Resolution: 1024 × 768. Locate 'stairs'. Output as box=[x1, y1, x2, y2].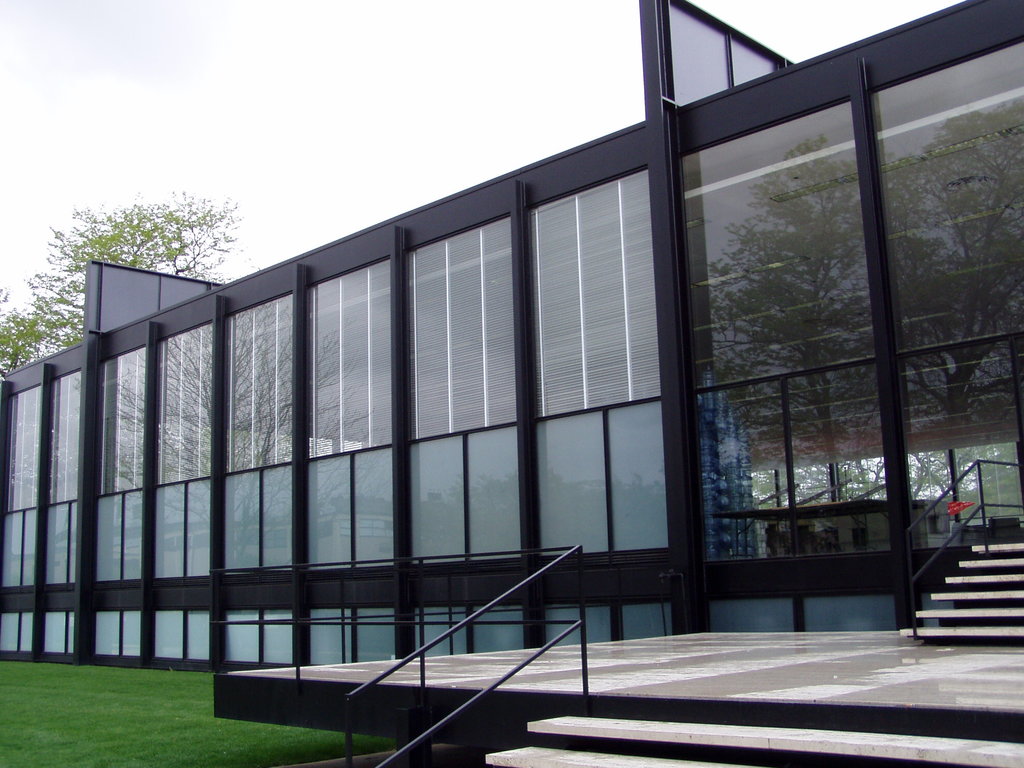
box=[481, 692, 1023, 767].
